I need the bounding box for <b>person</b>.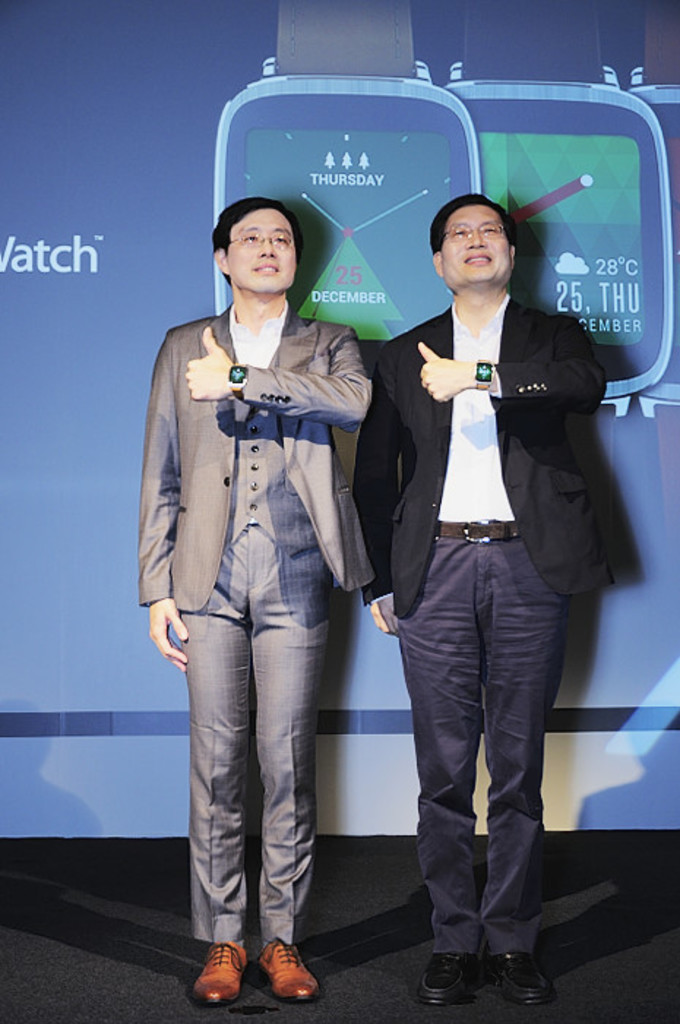
Here it is: bbox(137, 196, 370, 995).
